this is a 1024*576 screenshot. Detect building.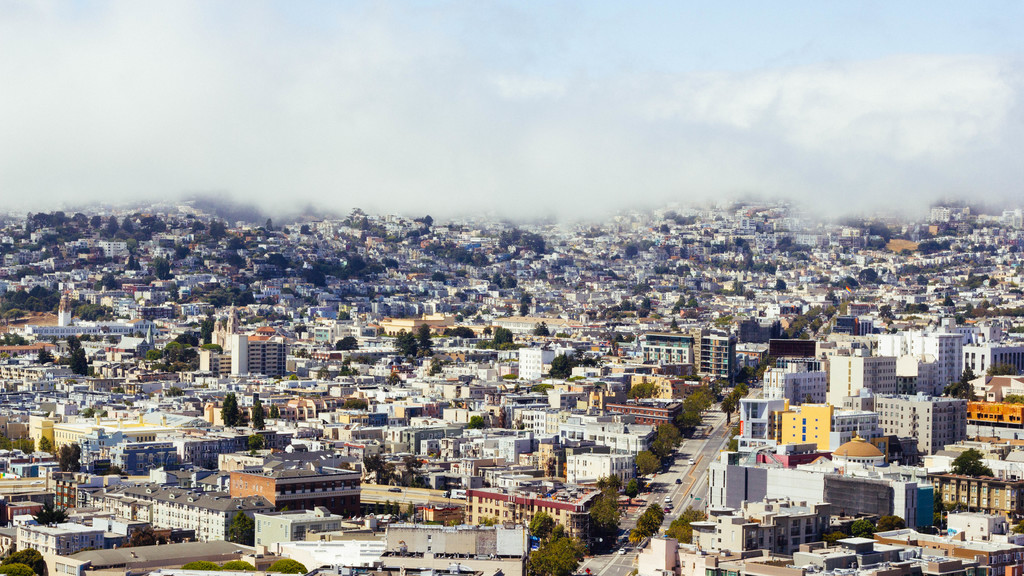
left=177, top=388, right=222, bottom=413.
